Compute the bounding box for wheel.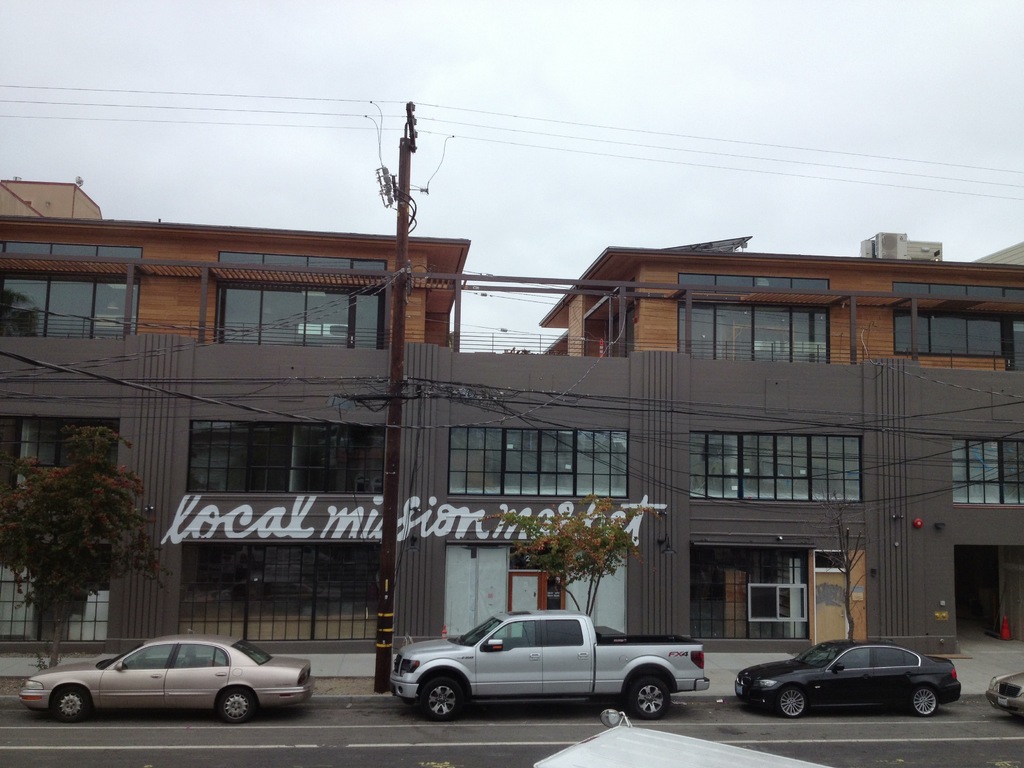
[x1=218, y1=689, x2=253, y2=724].
